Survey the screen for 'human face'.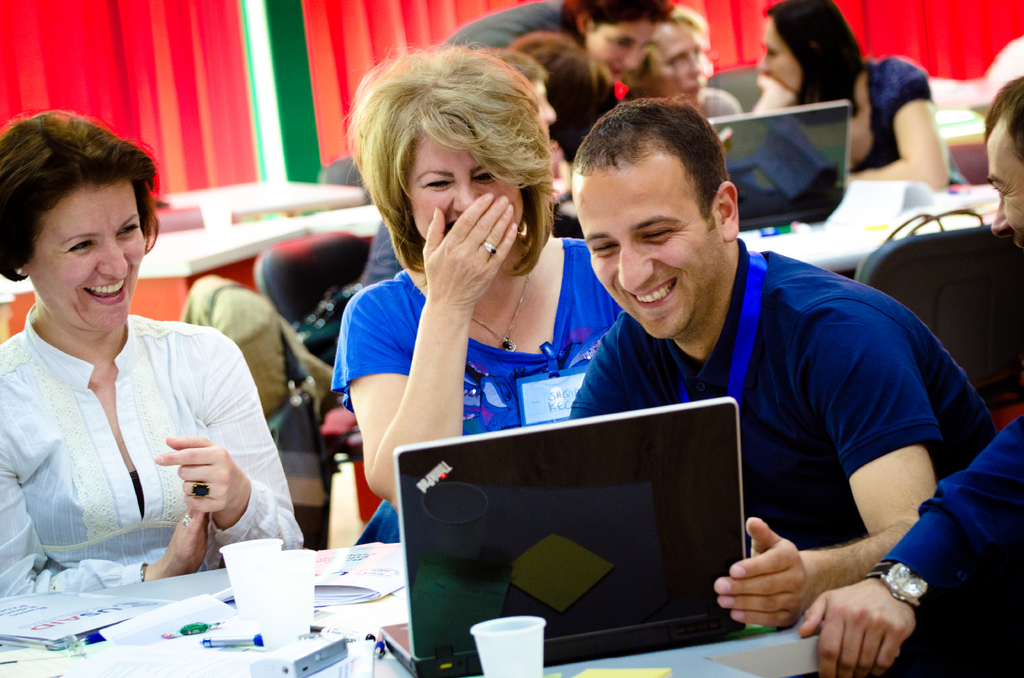
Survey found: x1=573 y1=170 x2=721 y2=338.
